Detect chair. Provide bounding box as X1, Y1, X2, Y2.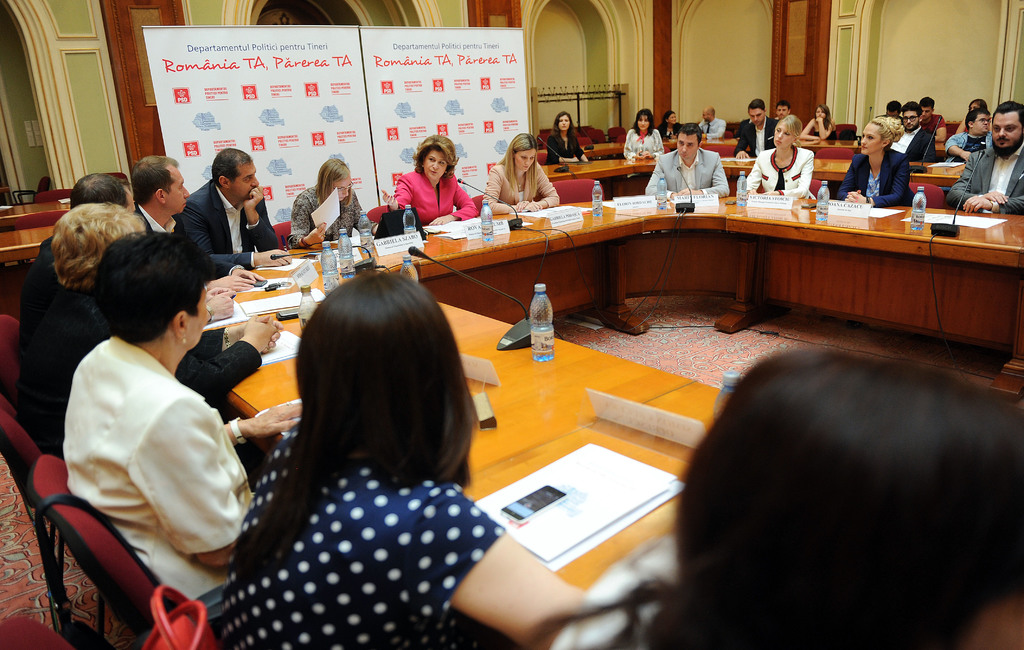
362, 205, 401, 229.
